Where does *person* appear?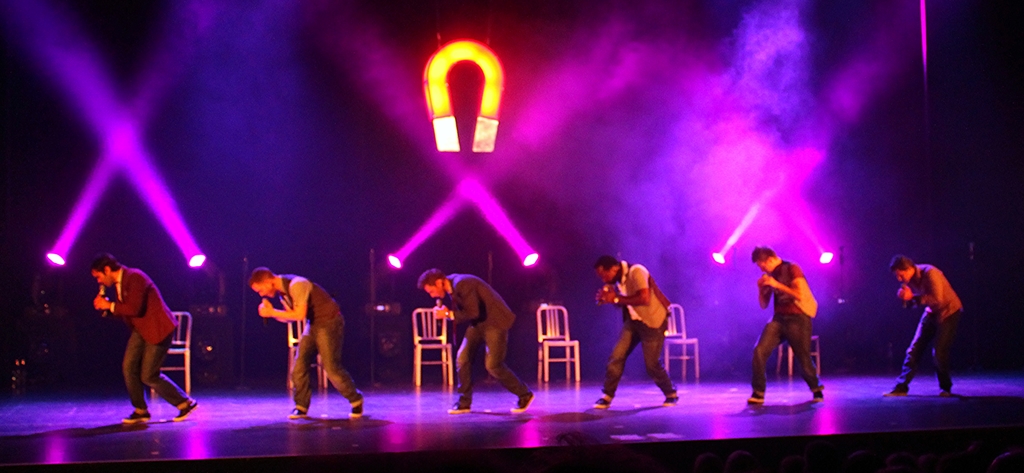
Appears at detection(250, 267, 366, 421).
